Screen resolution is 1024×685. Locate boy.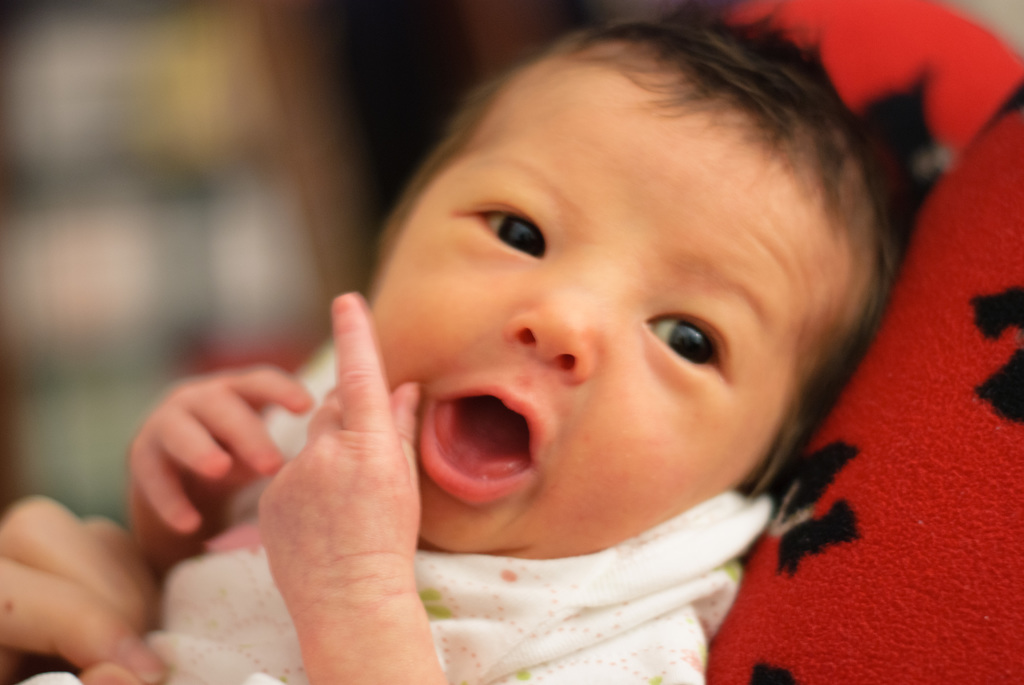
<bbox>150, 49, 961, 684</bbox>.
